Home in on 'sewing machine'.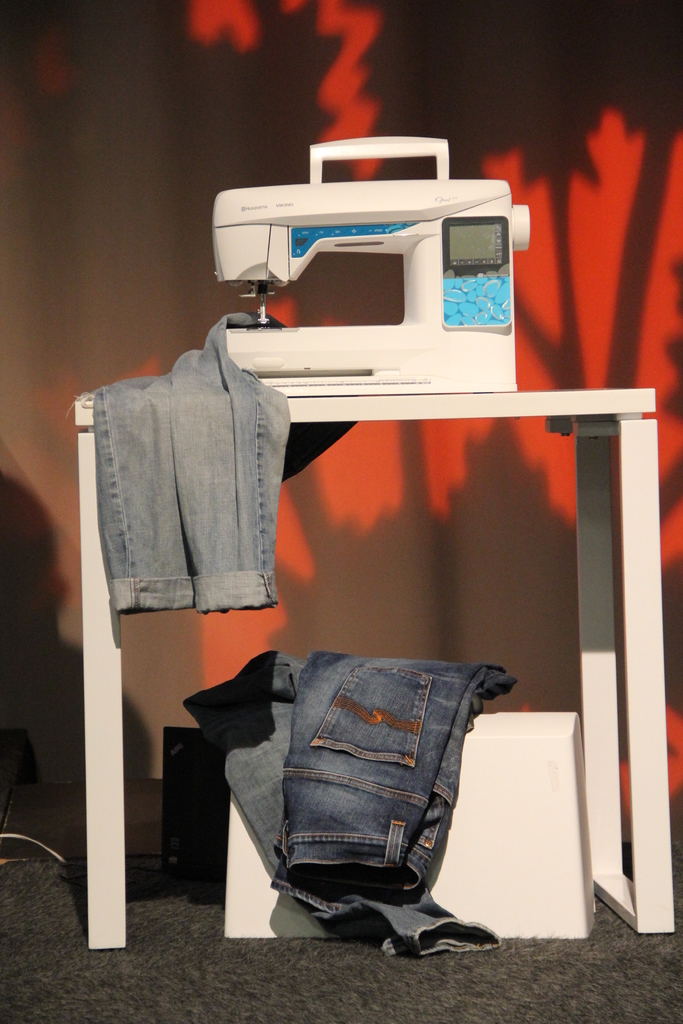
Homed in at {"left": 209, "top": 122, "right": 535, "bottom": 388}.
